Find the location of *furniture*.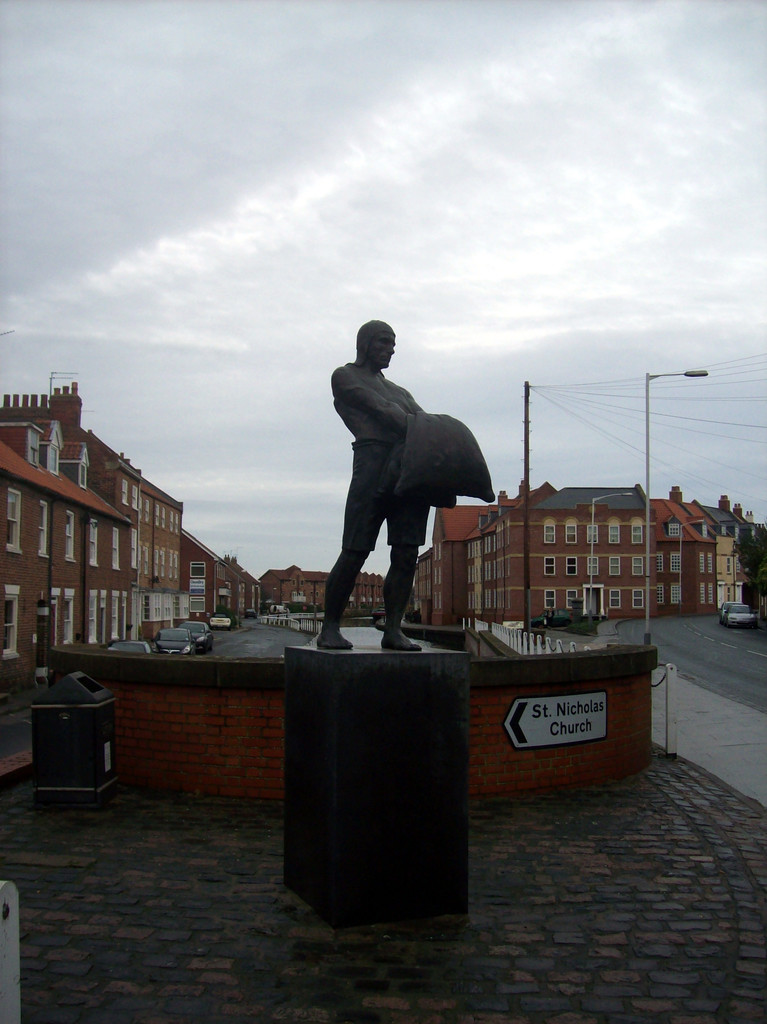
Location: left=283, top=638, right=465, bottom=918.
